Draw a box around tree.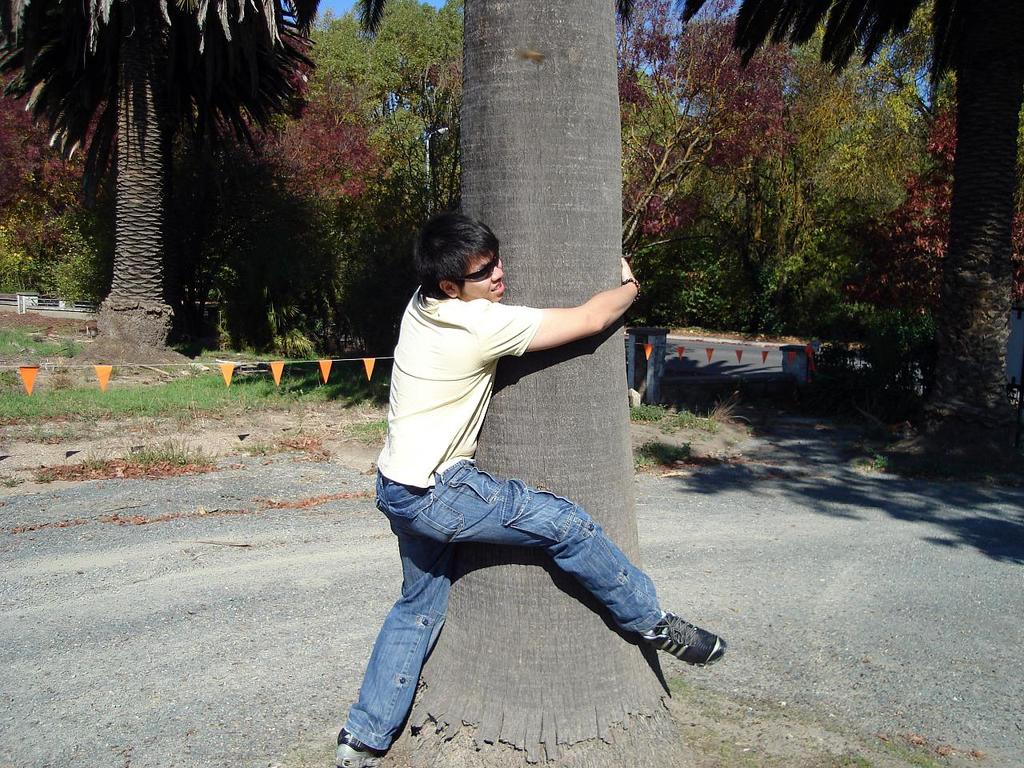
[283, 75, 465, 327].
